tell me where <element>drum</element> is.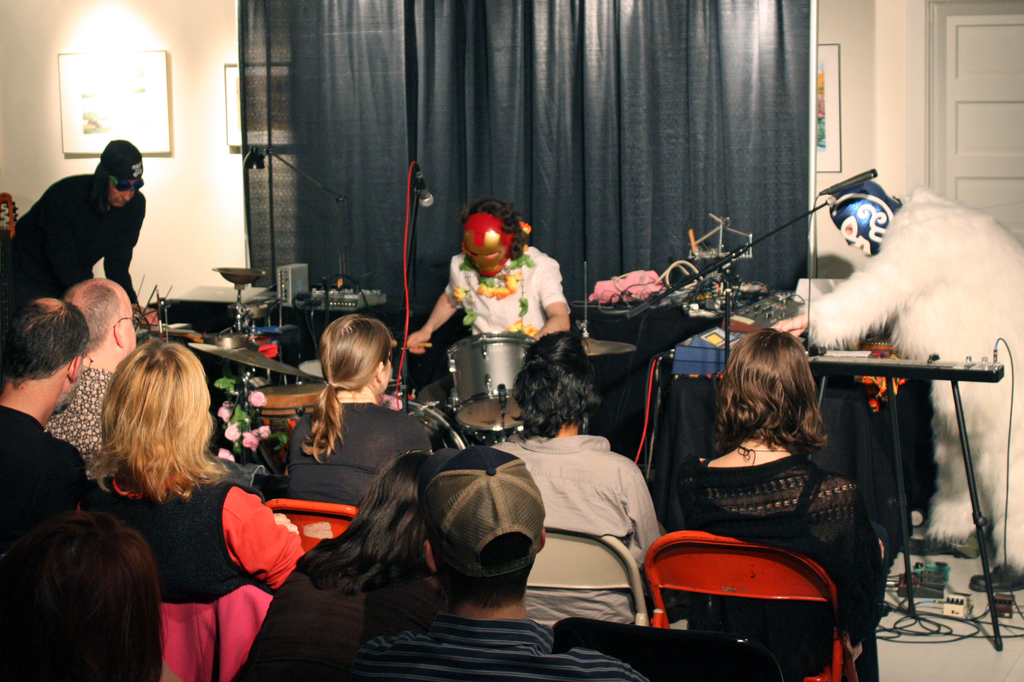
<element>drum</element> is at pyautogui.locateOnScreen(445, 330, 544, 435).
